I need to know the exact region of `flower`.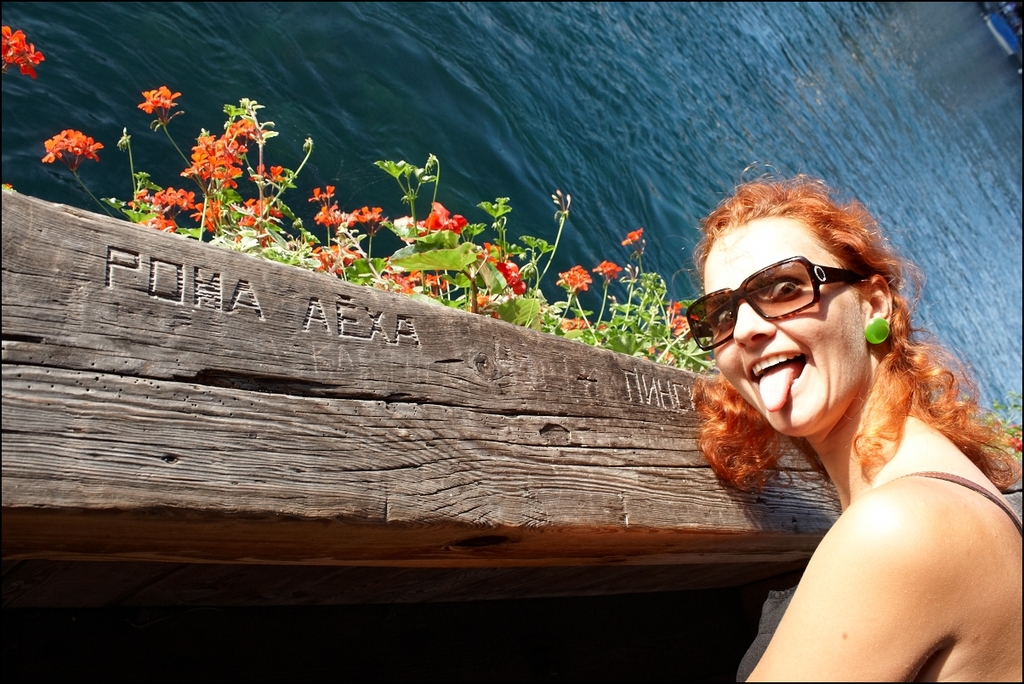
Region: 0:26:48:78.
